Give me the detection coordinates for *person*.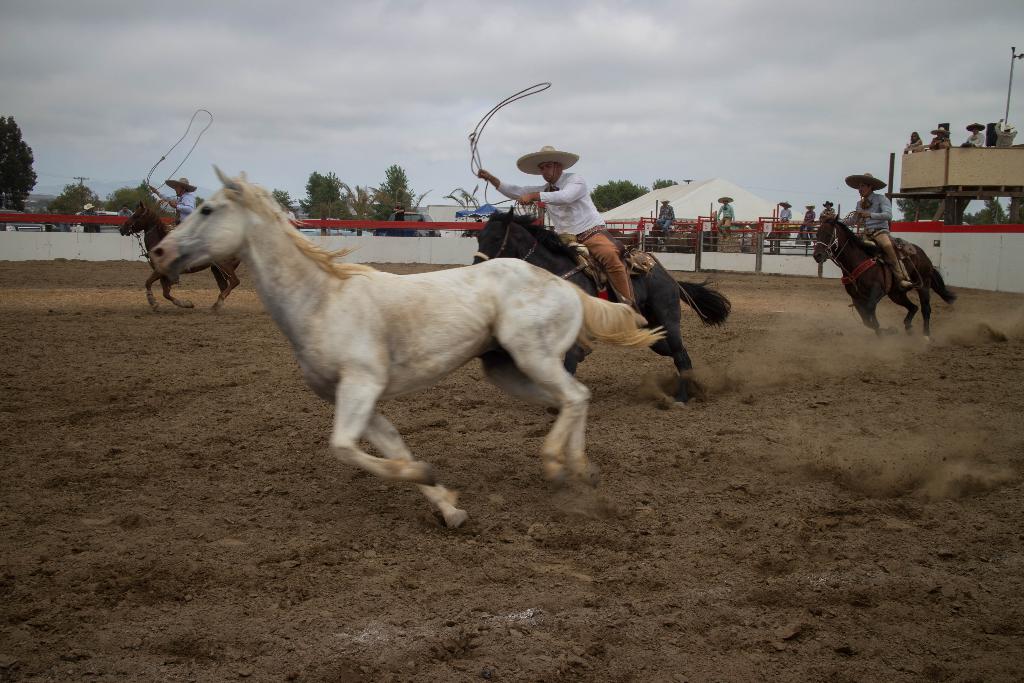
region(717, 190, 735, 229).
